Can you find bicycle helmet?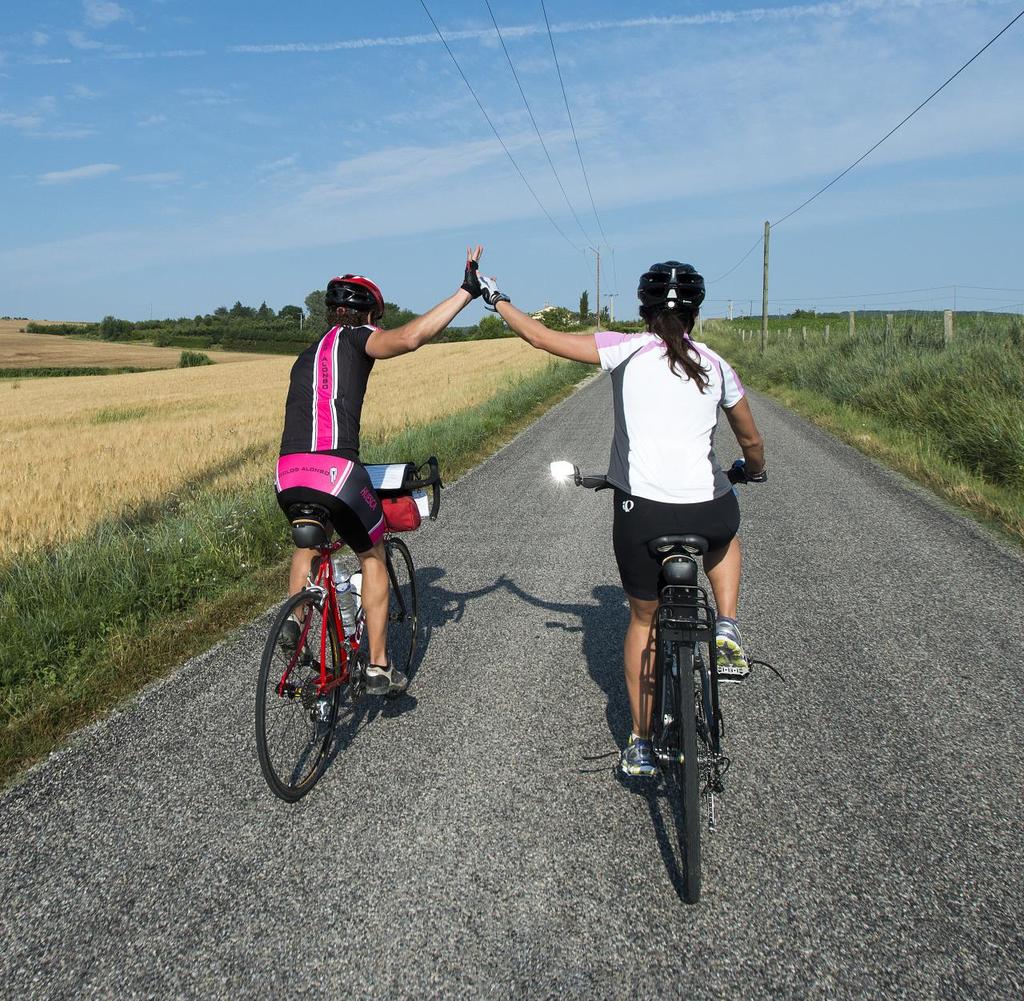
Yes, bounding box: locate(317, 269, 379, 318).
